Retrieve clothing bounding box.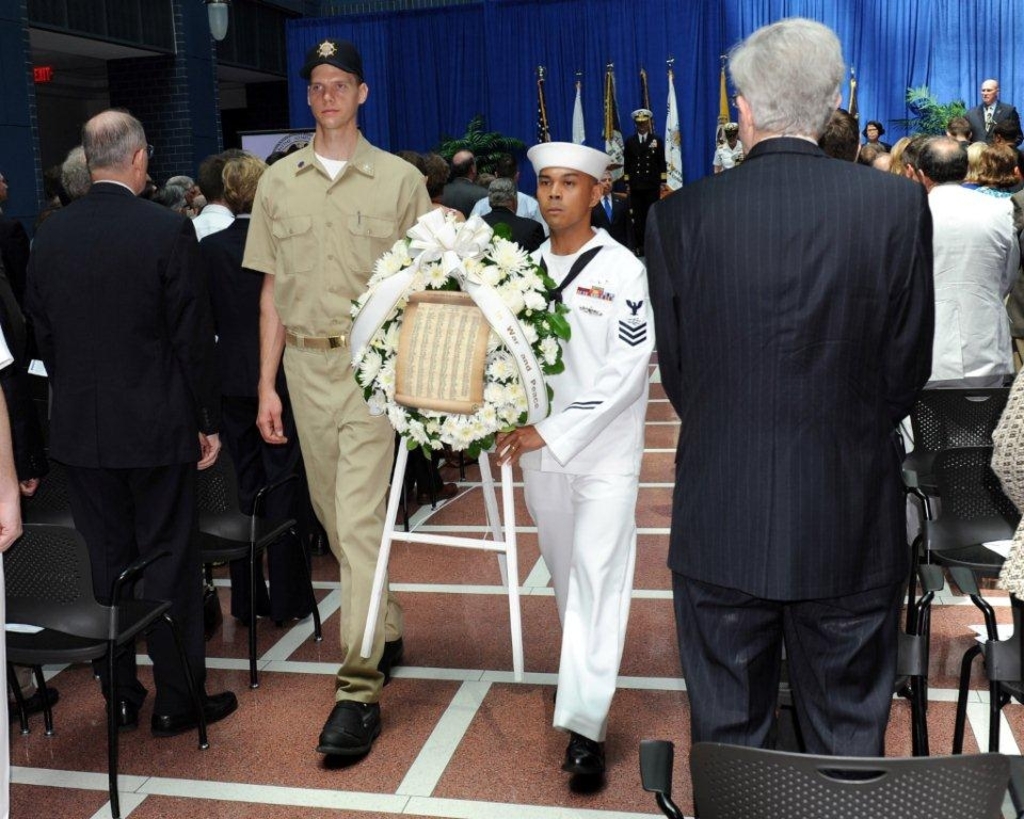
Bounding box: crop(193, 215, 309, 610).
